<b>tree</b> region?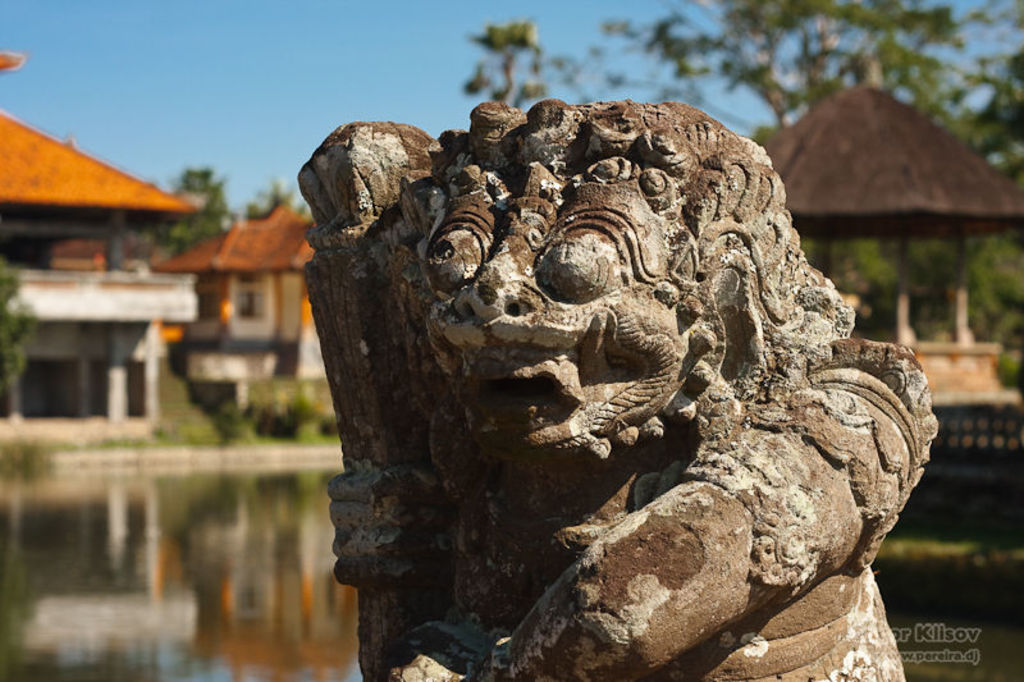
[x1=549, y1=0, x2=1023, y2=279]
